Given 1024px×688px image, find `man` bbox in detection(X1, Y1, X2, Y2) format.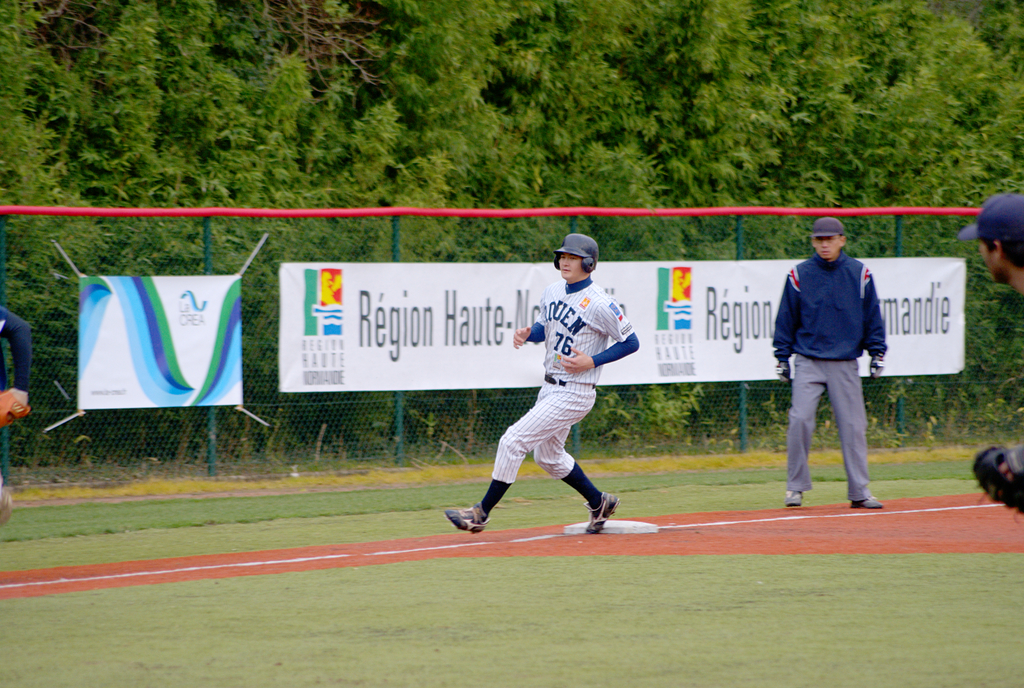
detection(764, 218, 889, 509).
